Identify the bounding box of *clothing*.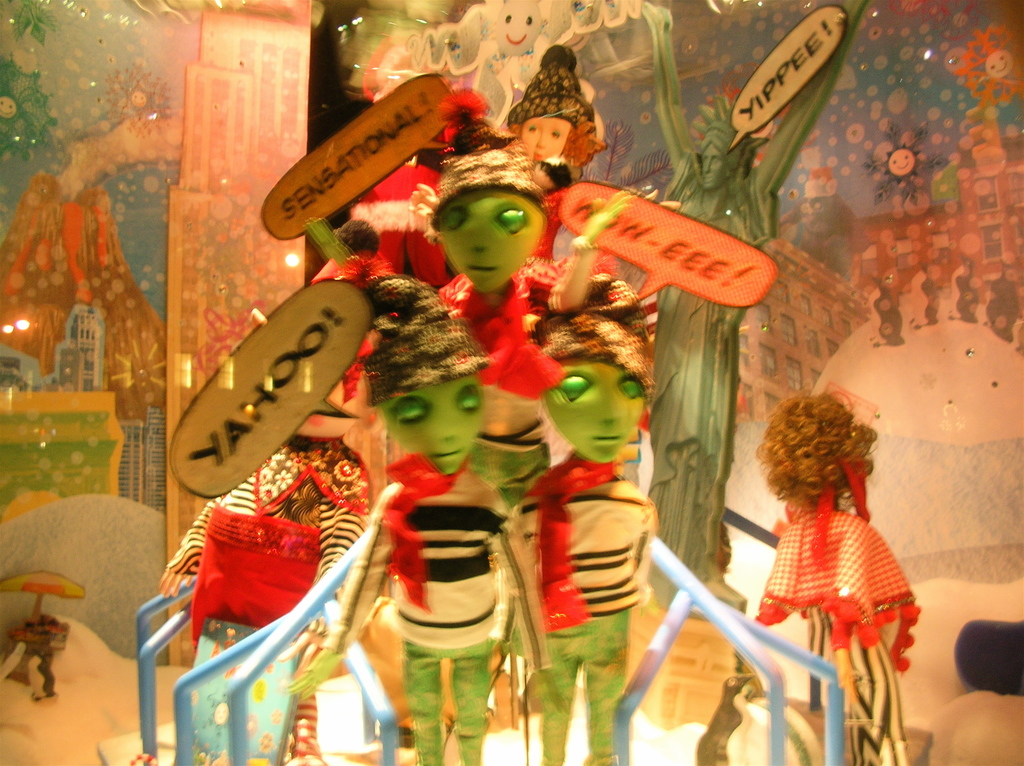
Rect(430, 276, 554, 505).
